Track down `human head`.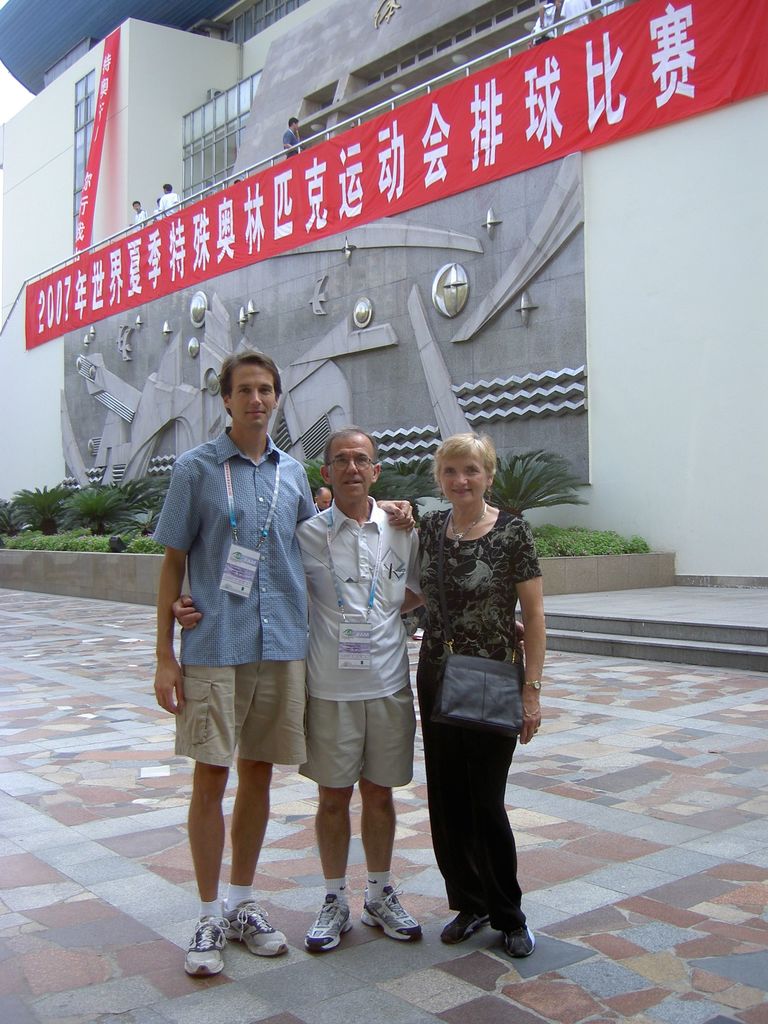
Tracked to locate(208, 339, 286, 430).
